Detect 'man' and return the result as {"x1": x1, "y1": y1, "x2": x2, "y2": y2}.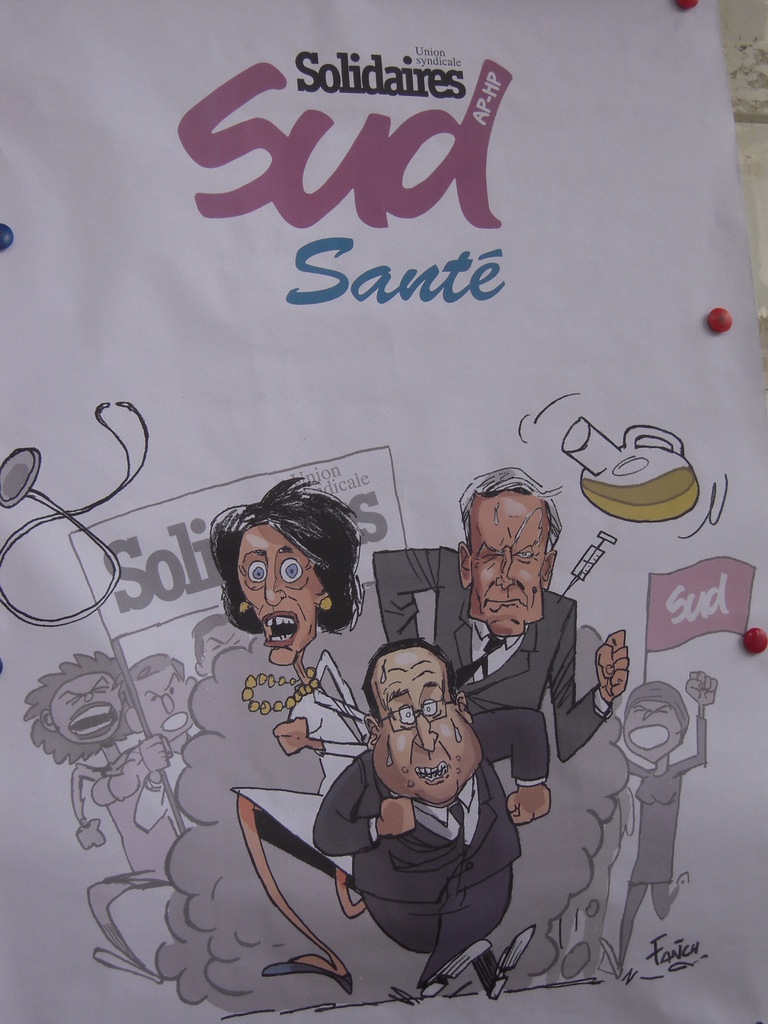
{"x1": 127, "y1": 620, "x2": 191, "y2": 685}.
